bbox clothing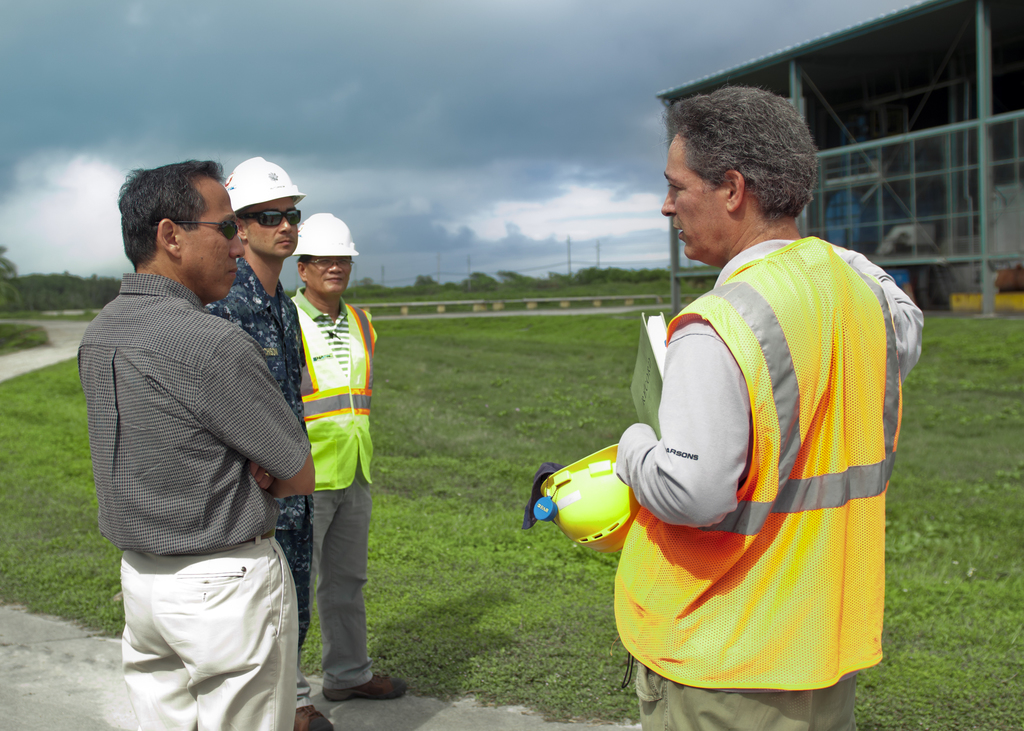
detection(76, 270, 307, 730)
